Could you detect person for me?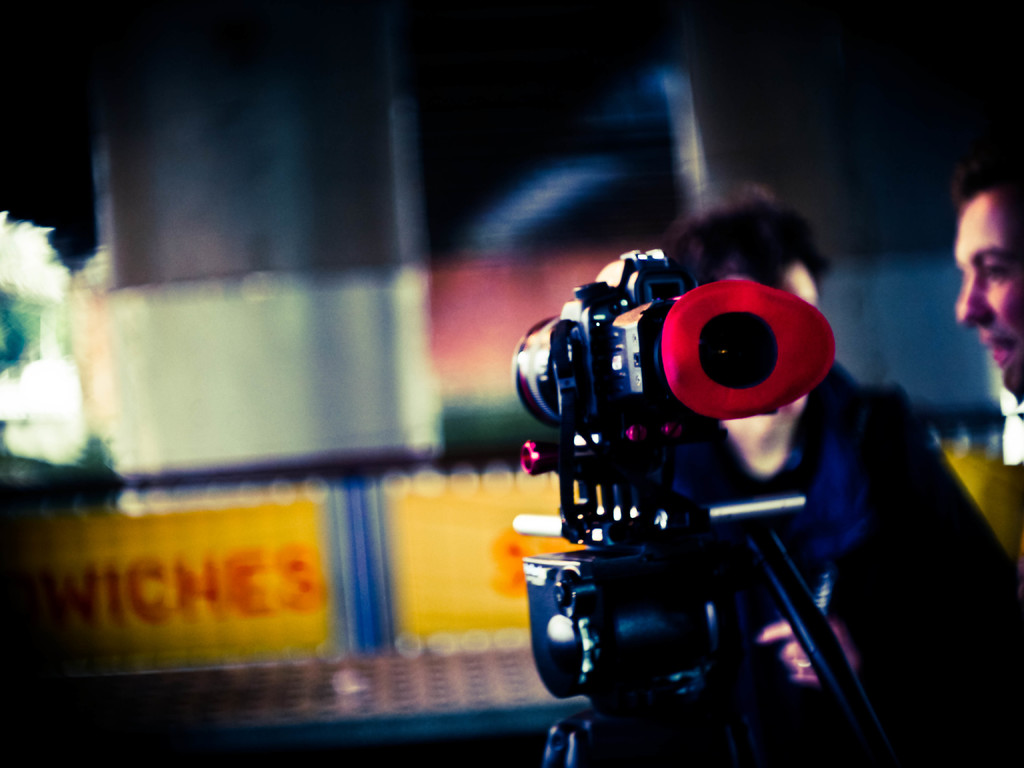
Detection result: l=956, t=155, r=1023, b=404.
